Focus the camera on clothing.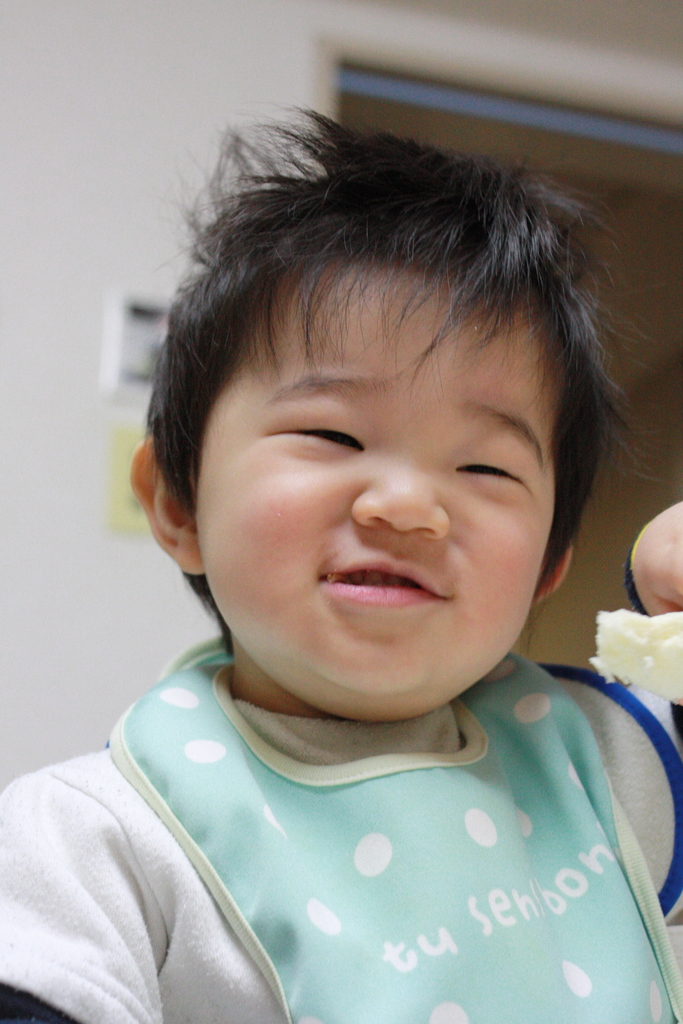
Focus region: (85, 682, 682, 1002).
